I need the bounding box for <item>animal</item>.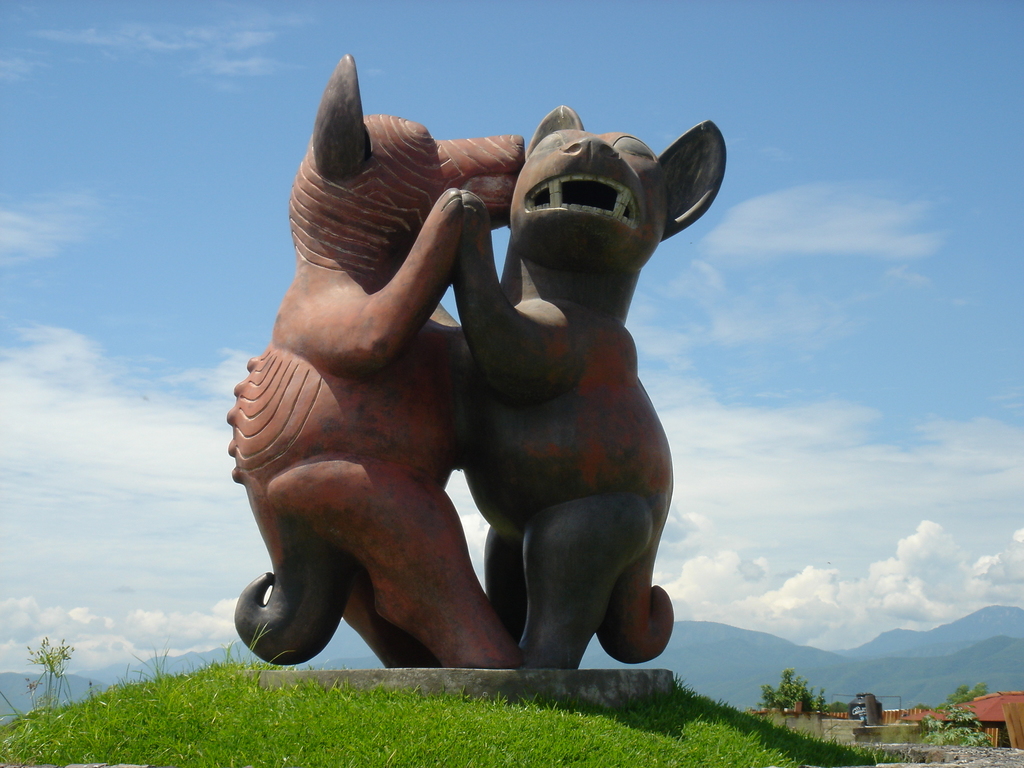
Here it is: 235, 45, 519, 667.
